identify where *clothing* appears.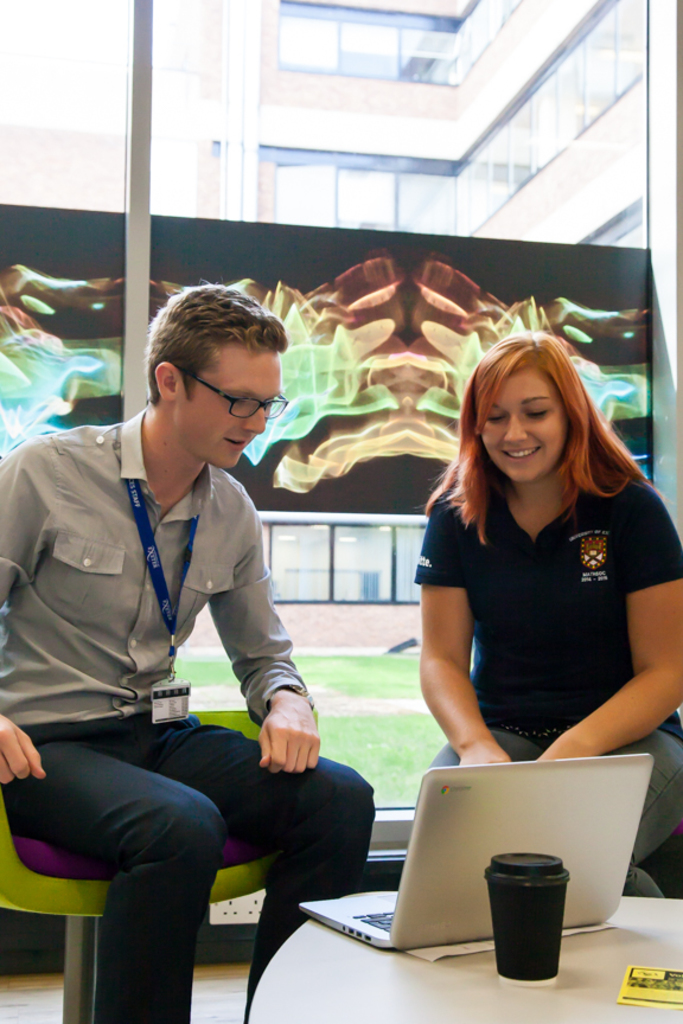
Appears at rect(410, 463, 682, 914).
